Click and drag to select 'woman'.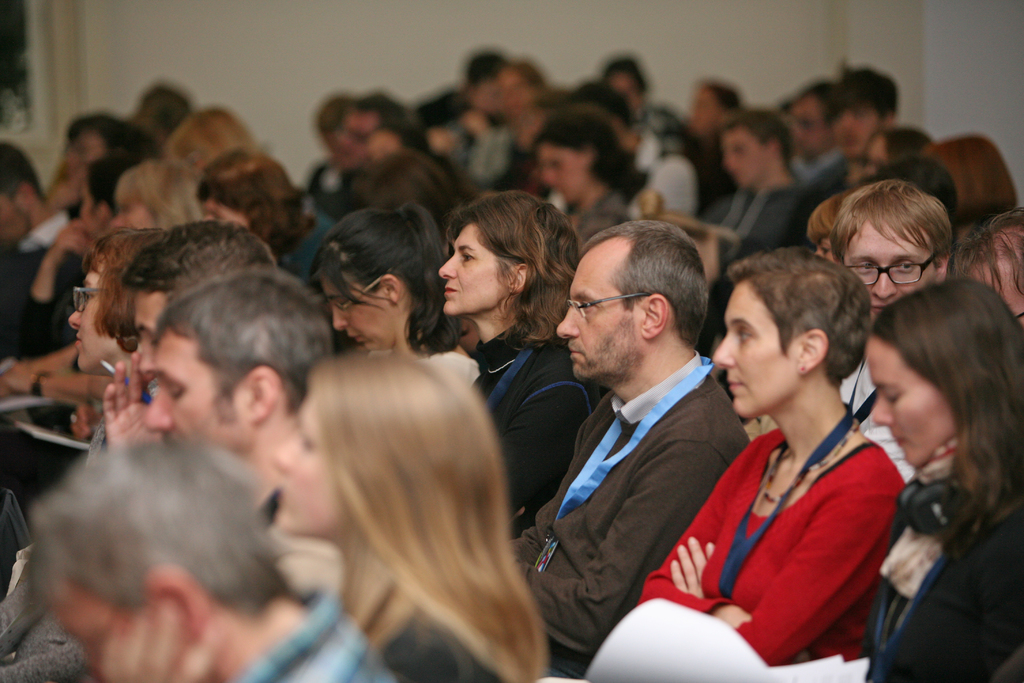
Selection: locate(435, 187, 602, 541).
